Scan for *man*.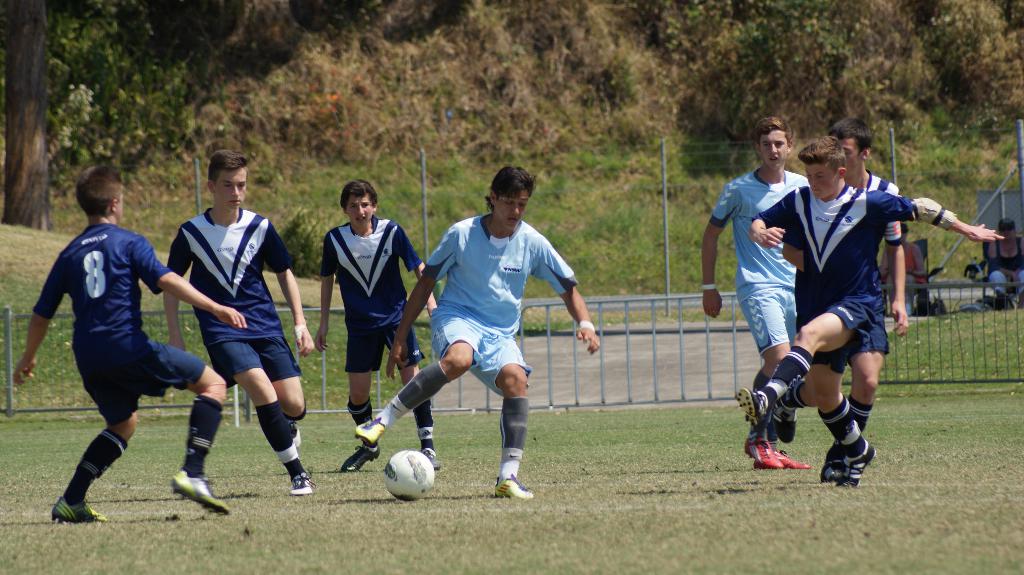
Scan result: x1=747, y1=138, x2=912, y2=487.
